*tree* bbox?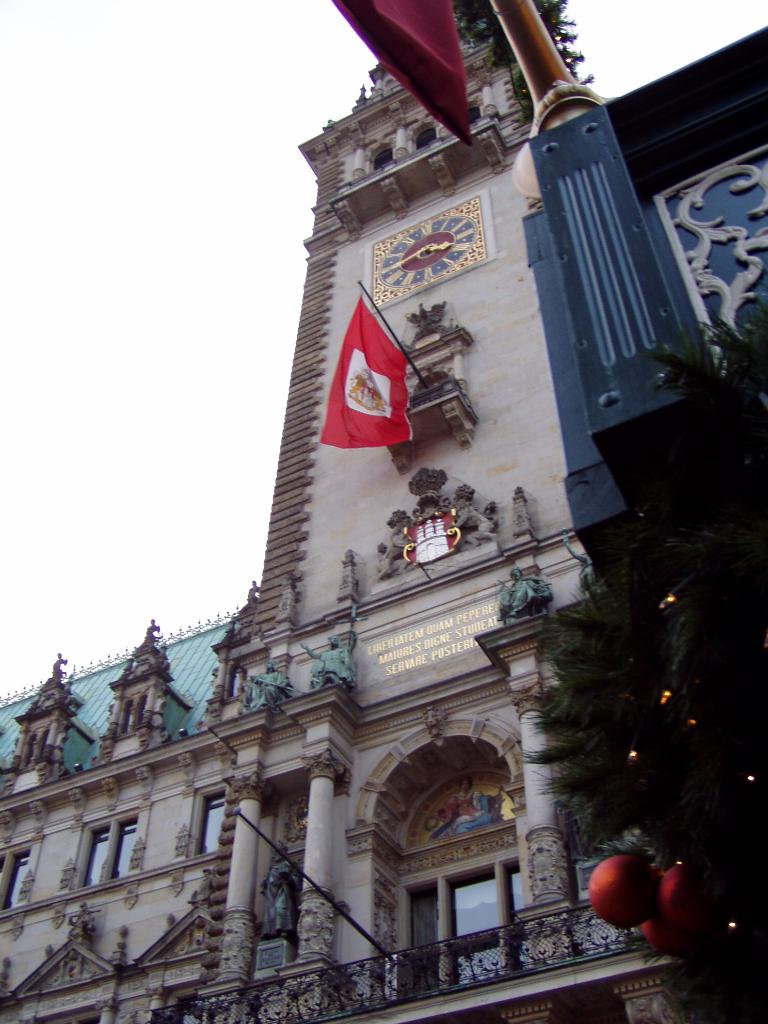
<box>525,305,767,1023</box>
